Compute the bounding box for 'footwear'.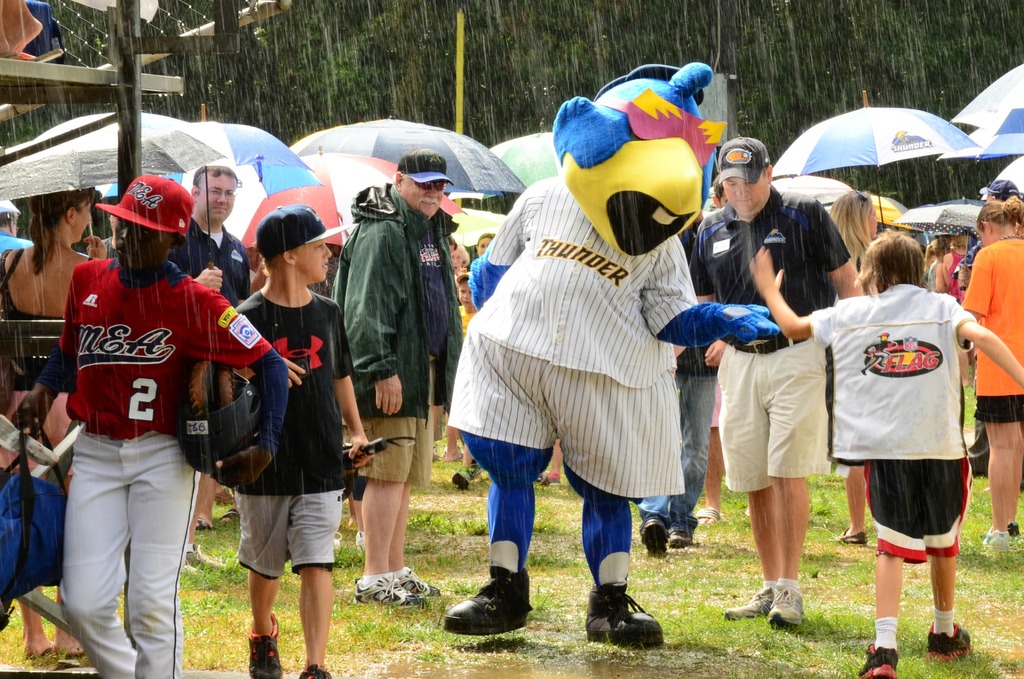
locate(443, 581, 540, 646).
